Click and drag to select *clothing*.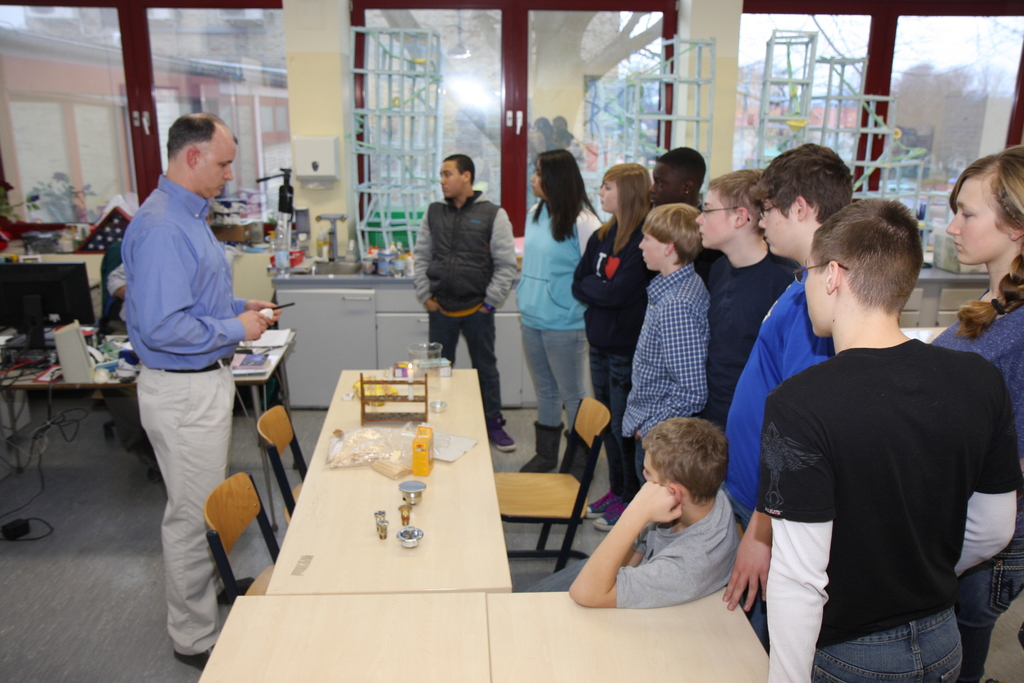
Selection: <bbox>516, 194, 601, 425</bbox>.
